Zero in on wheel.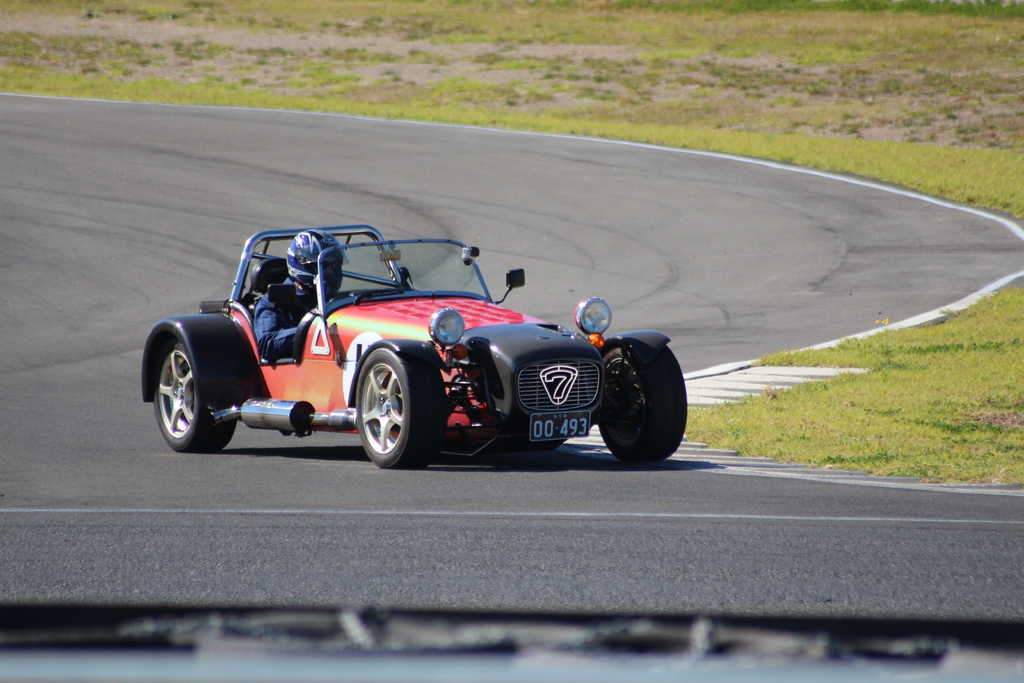
Zeroed in: <bbox>151, 342, 234, 450</bbox>.
